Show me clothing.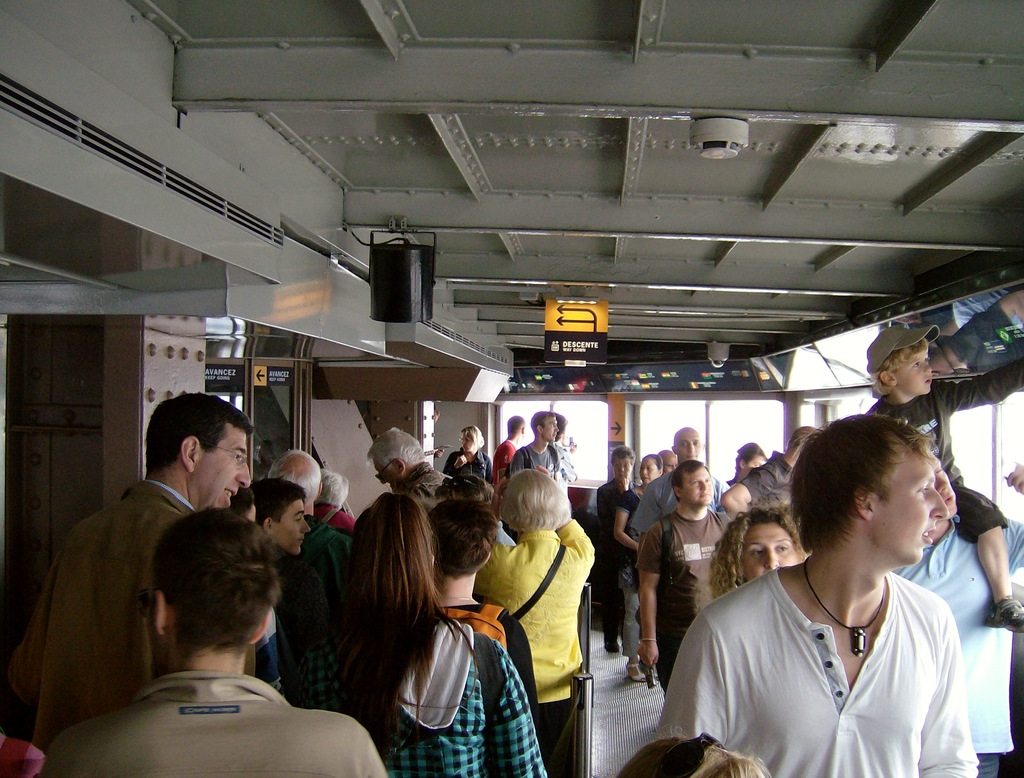
clothing is here: (0,478,212,736).
